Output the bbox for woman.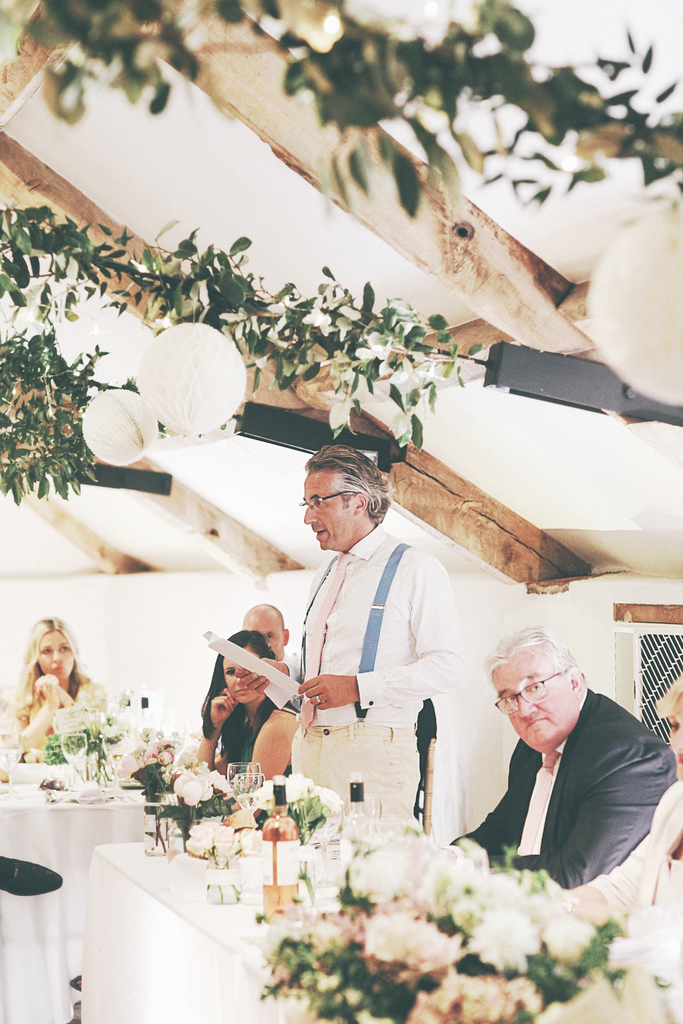
pyautogui.locateOnScreen(3, 616, 107, 790).
